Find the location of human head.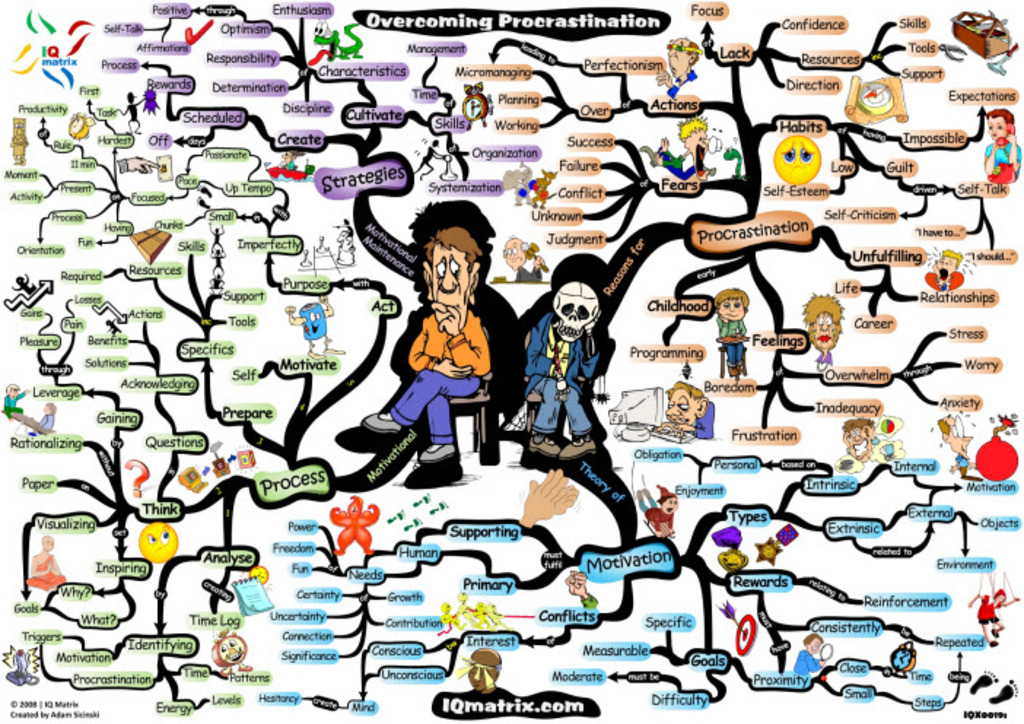
Location: (805,632,824,652).
